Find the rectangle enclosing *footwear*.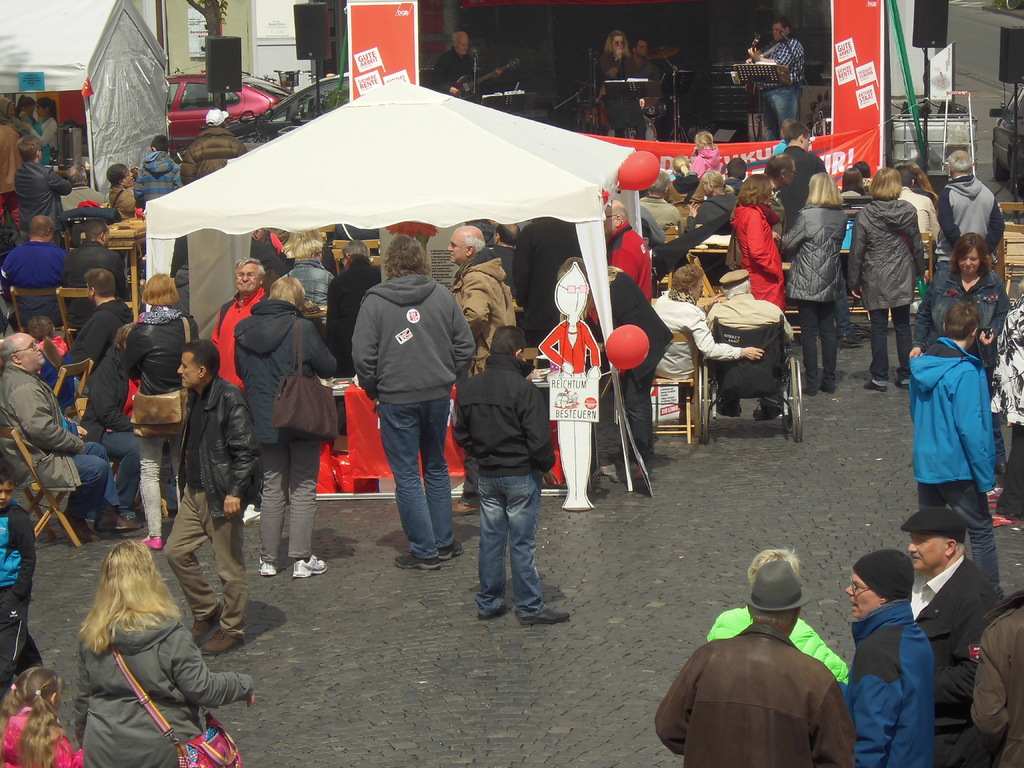
806,388,815,395.
